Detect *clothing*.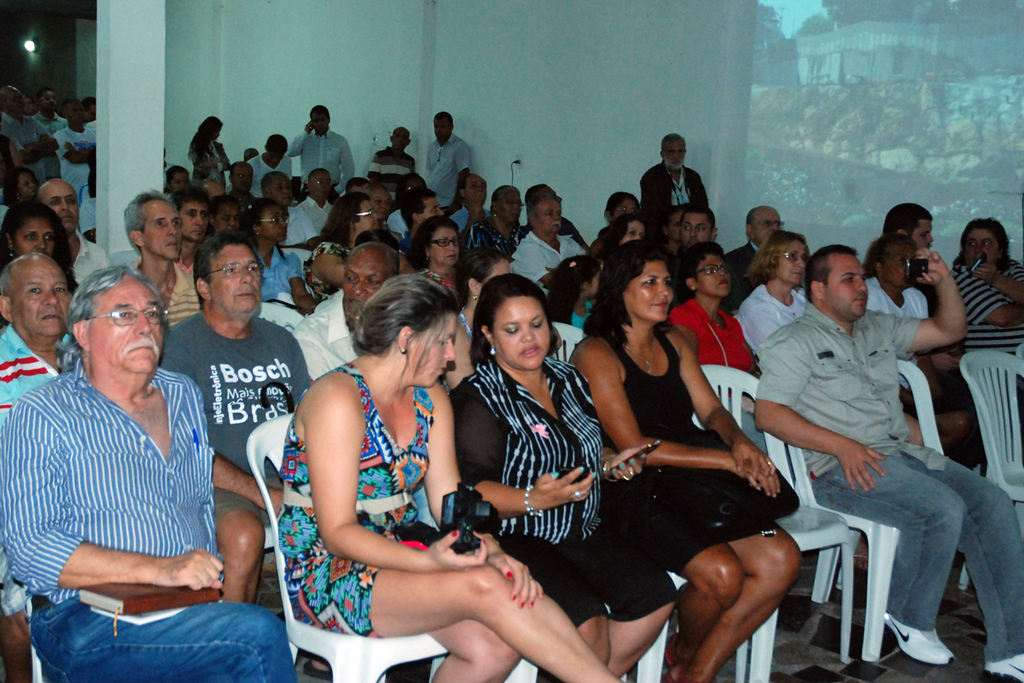
Detected at <box>196,140,230,192</box>.
